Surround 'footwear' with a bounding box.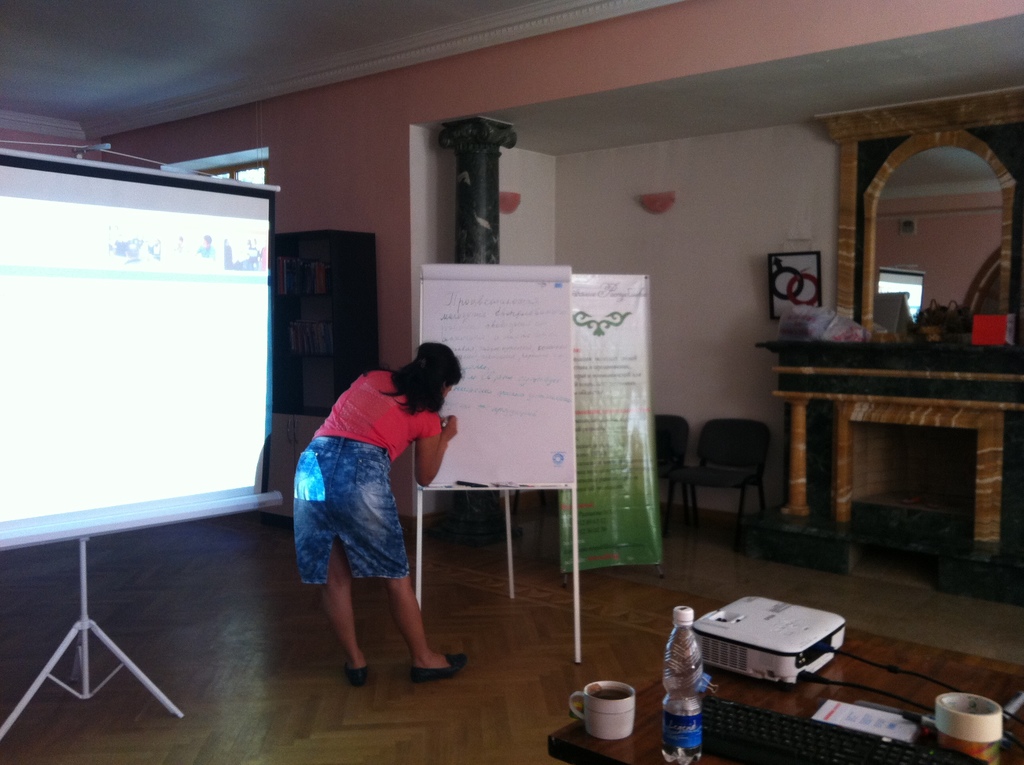
region(407, 650, 466, 677).
